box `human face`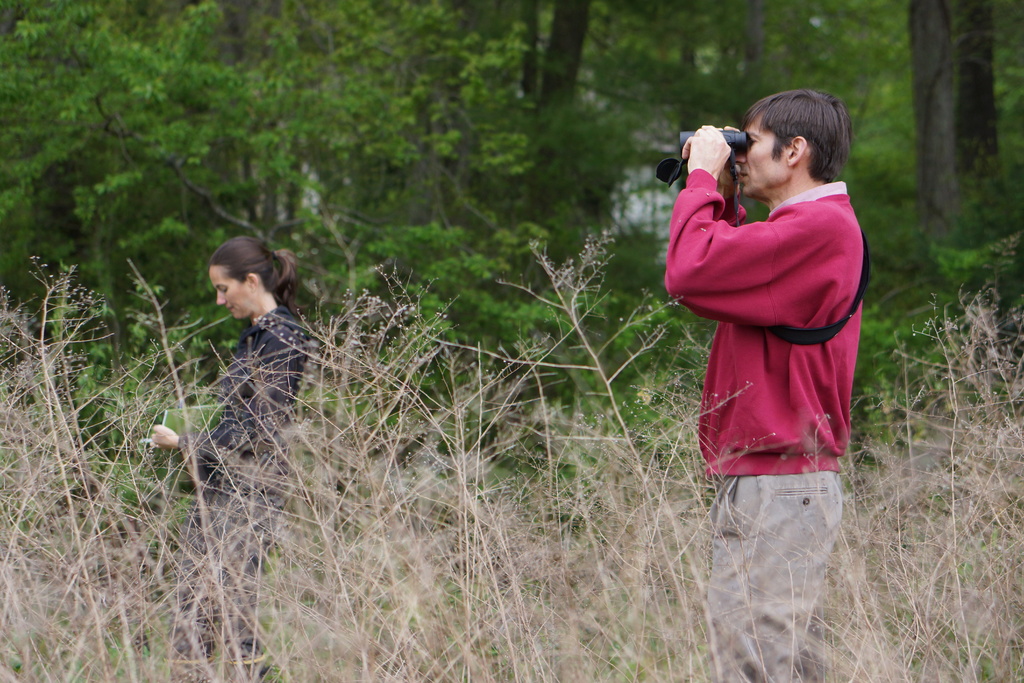
[left=737, top=119, right=790, bottom=195]
